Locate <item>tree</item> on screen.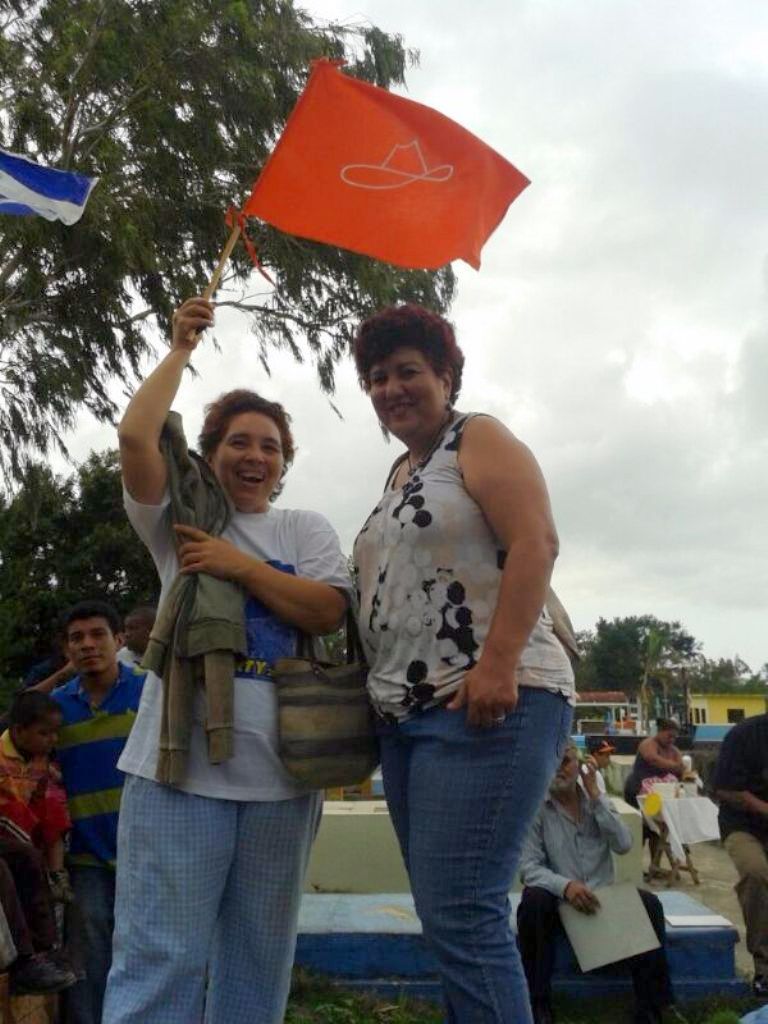
On screen at <box>0,0,454,499</box>.
